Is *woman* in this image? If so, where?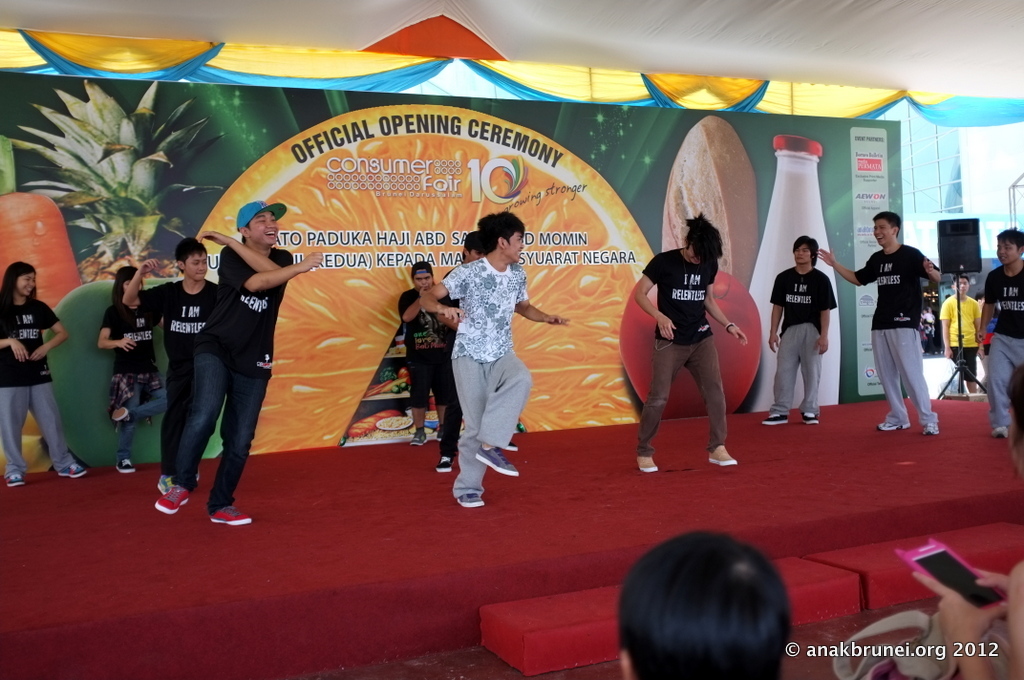
Yes, at [left=0, top=260, right=85, bottom=486].
